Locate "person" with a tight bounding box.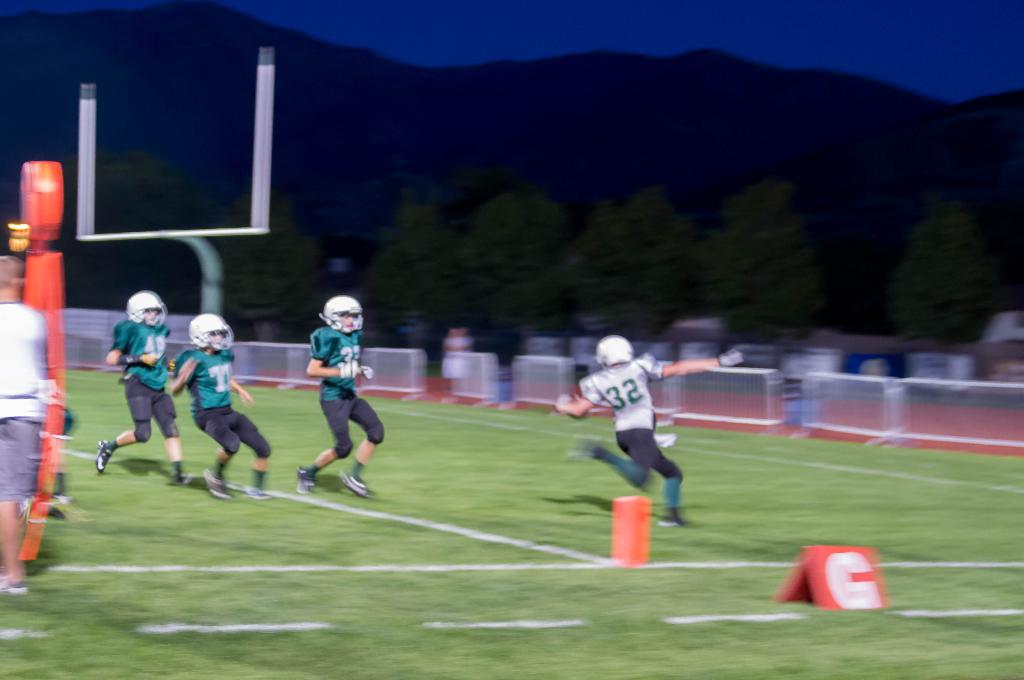
x1=173, y1=313, x2=271, y2=499.
